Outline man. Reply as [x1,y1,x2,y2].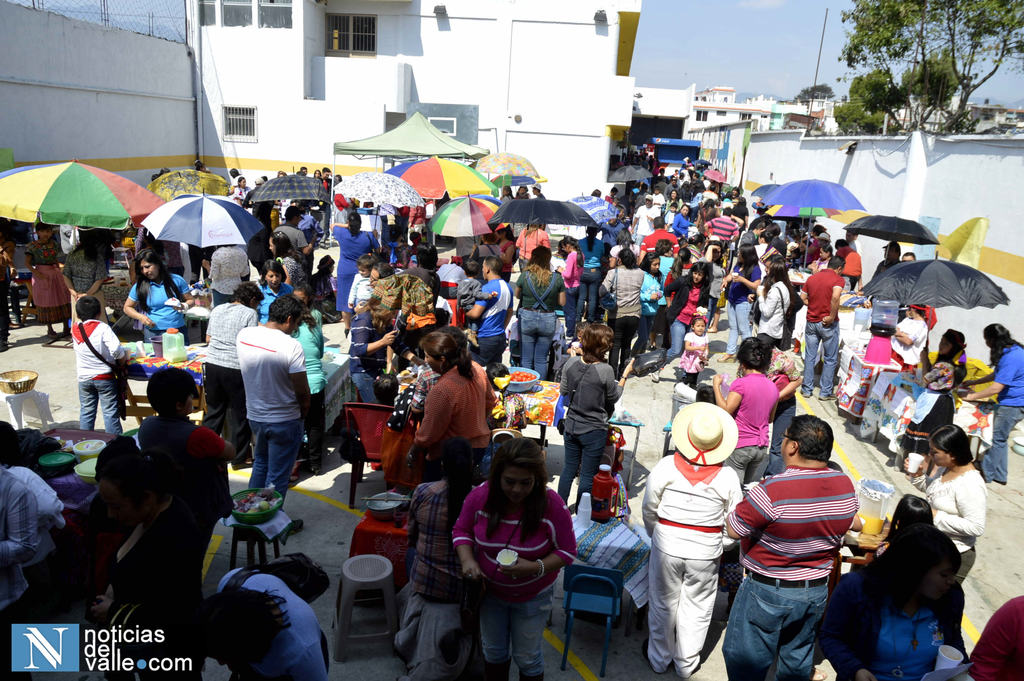
[6,425,67,555].
